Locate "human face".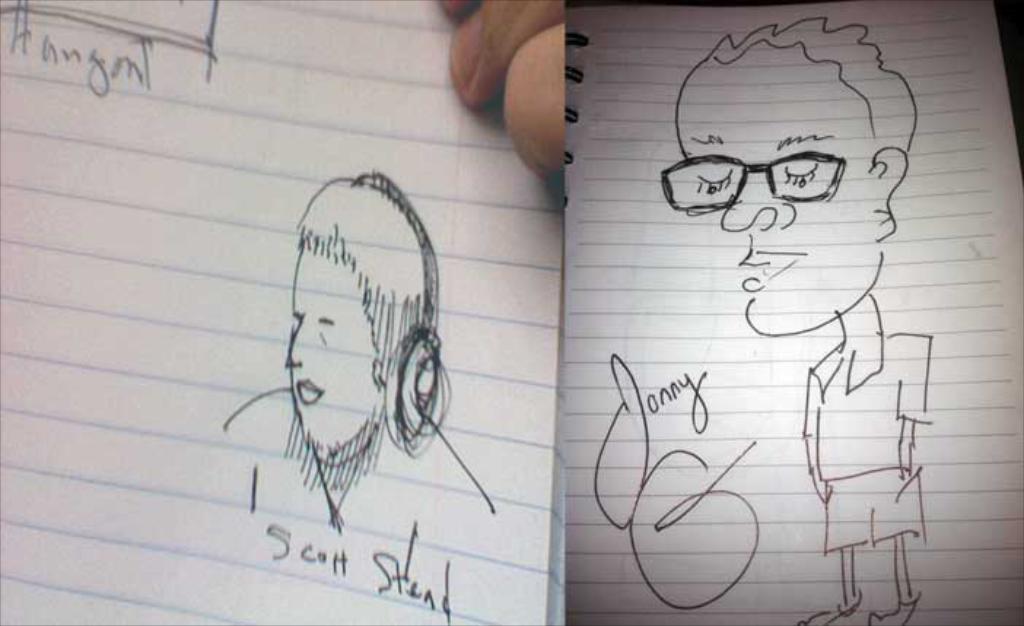
Bounding box: {"left": 672, "top": 63, "right": 874, "bottom": 337}.
